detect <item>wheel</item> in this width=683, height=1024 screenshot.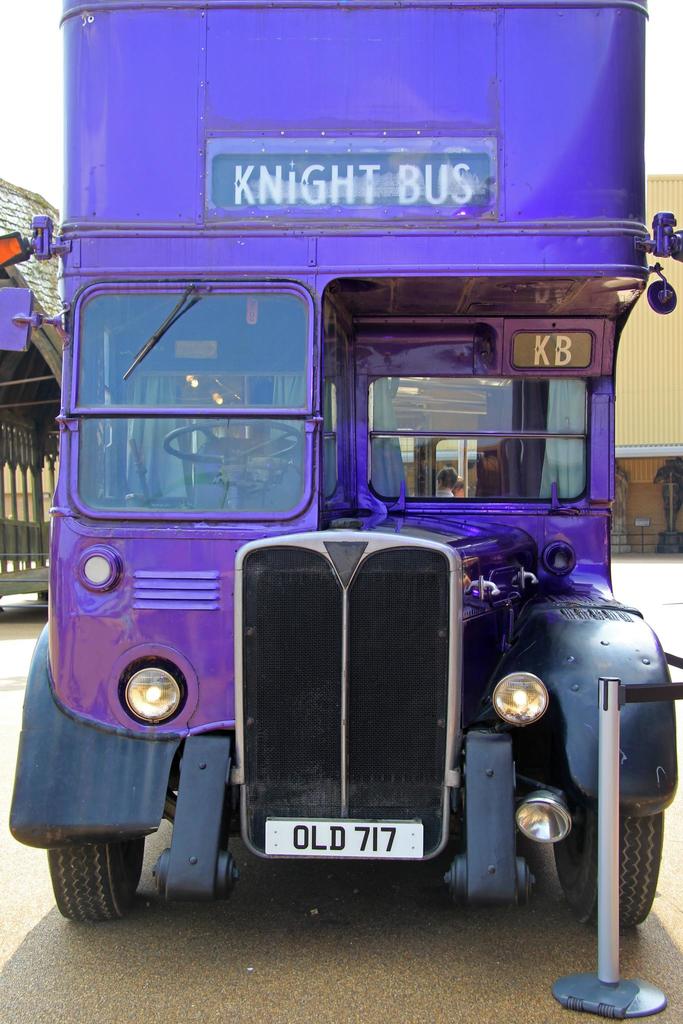
Detection: box=[32, 827, 127, 928].
